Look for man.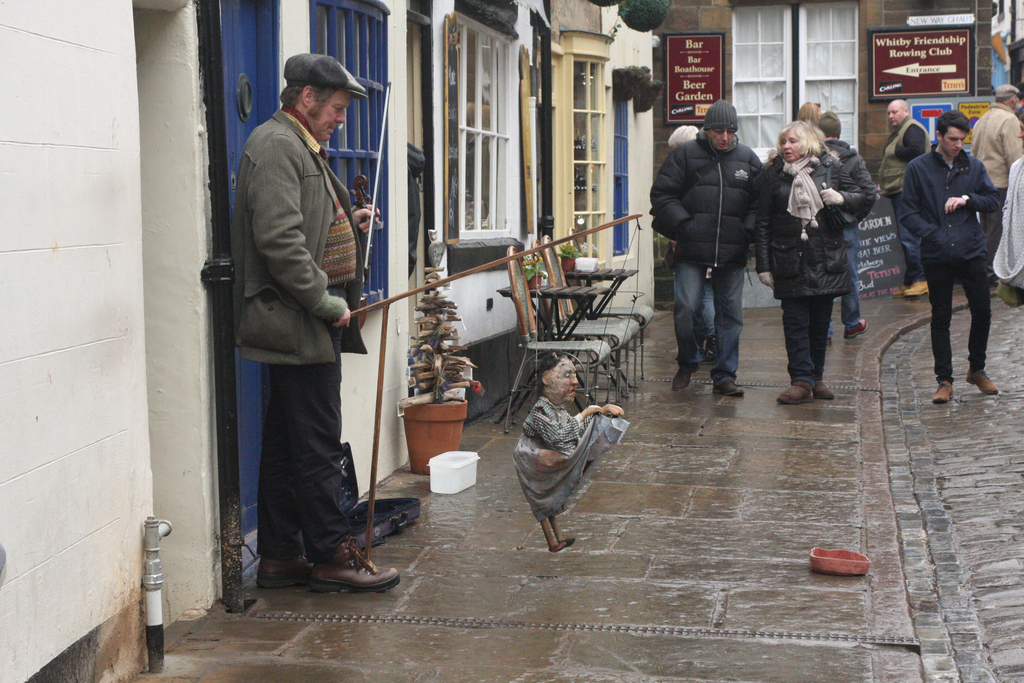
Found: [229, 50, 402, 593].
